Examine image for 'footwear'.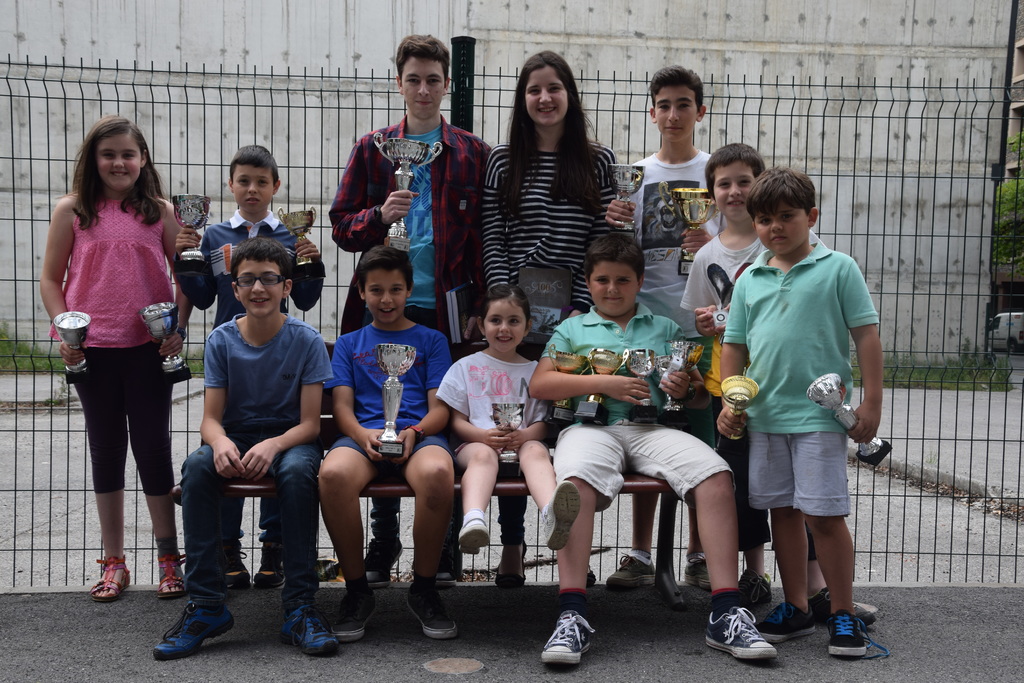
Examination result: (x1=682, y1=549, x2=714, y2=593).
